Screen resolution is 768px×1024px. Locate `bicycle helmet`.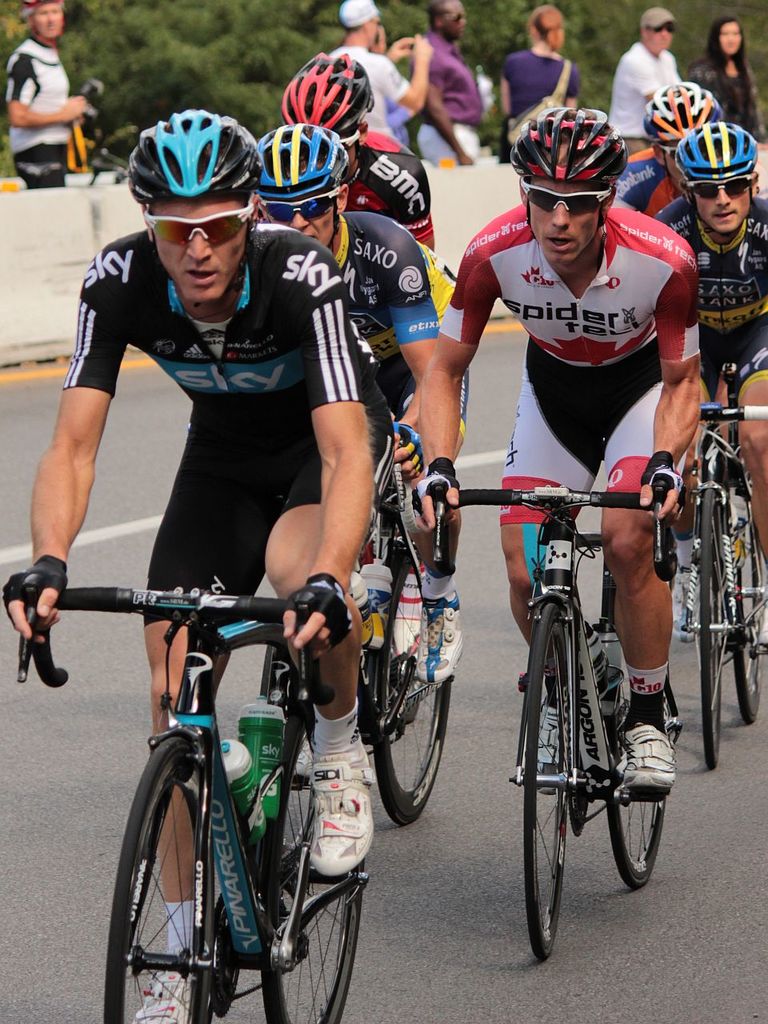
select_region(263, 114, 348, 188).
